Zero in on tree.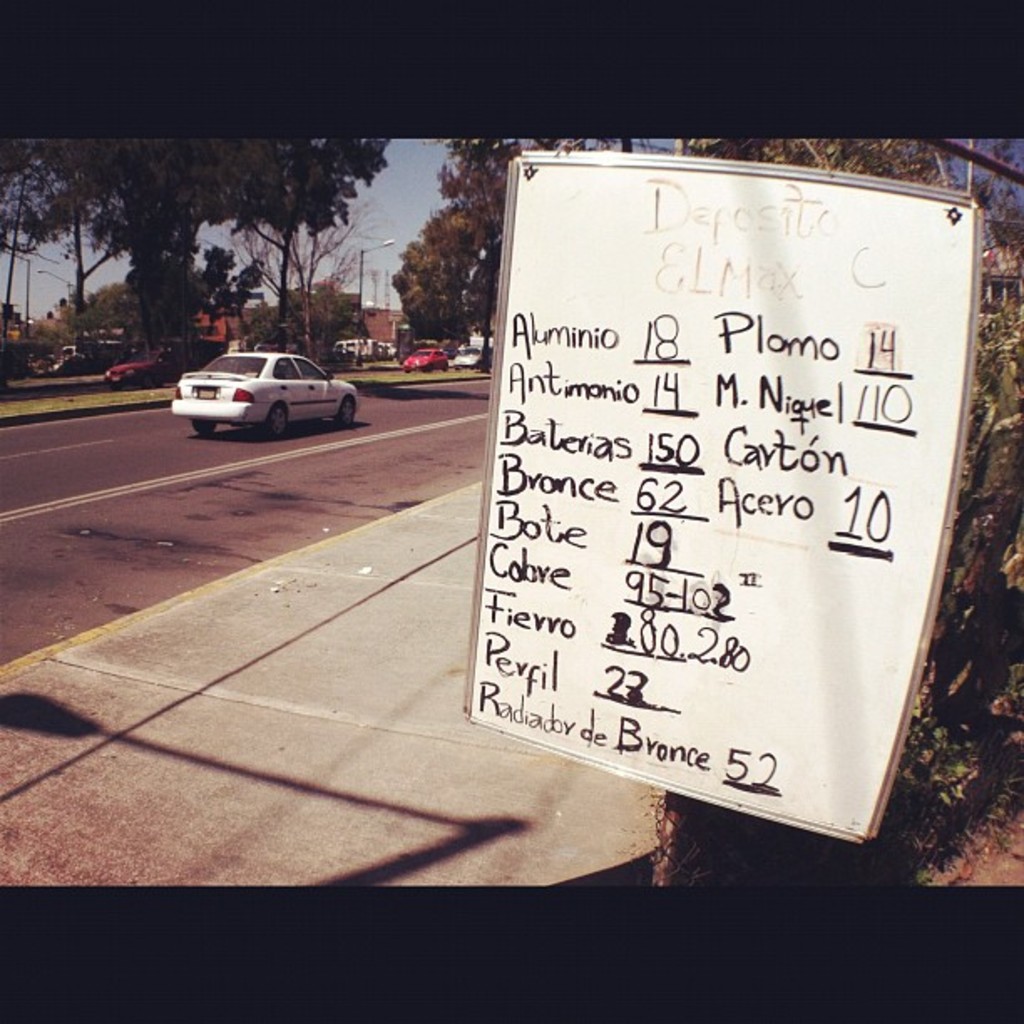
Zeroed in: <bbox>684, 134, 959, 204</bbox>.
